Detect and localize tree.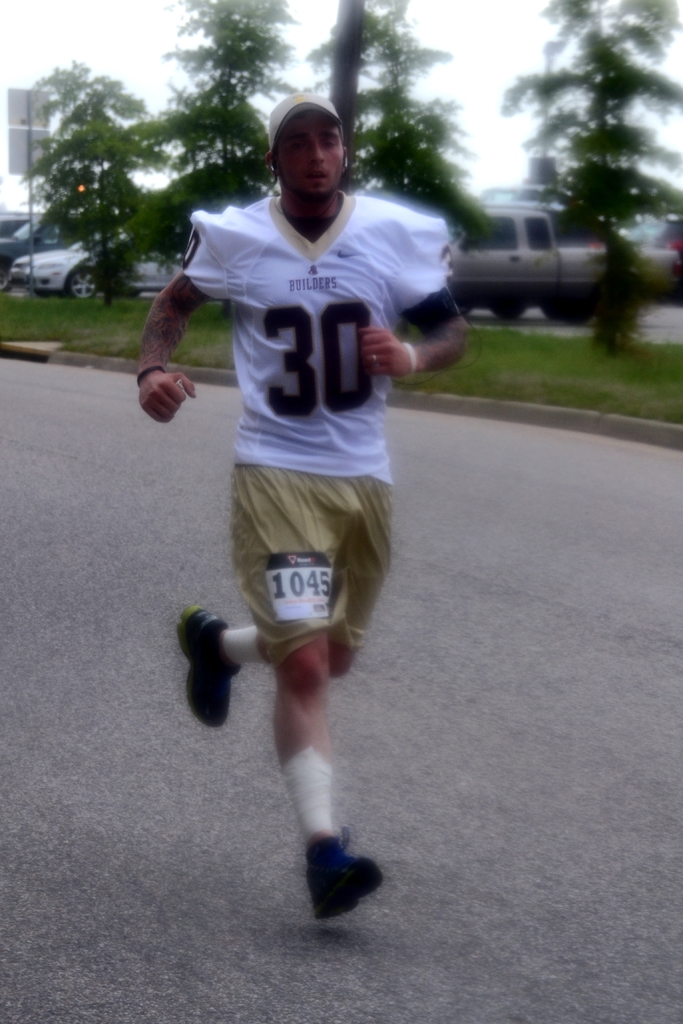
Localized at [325,1,358,192].
